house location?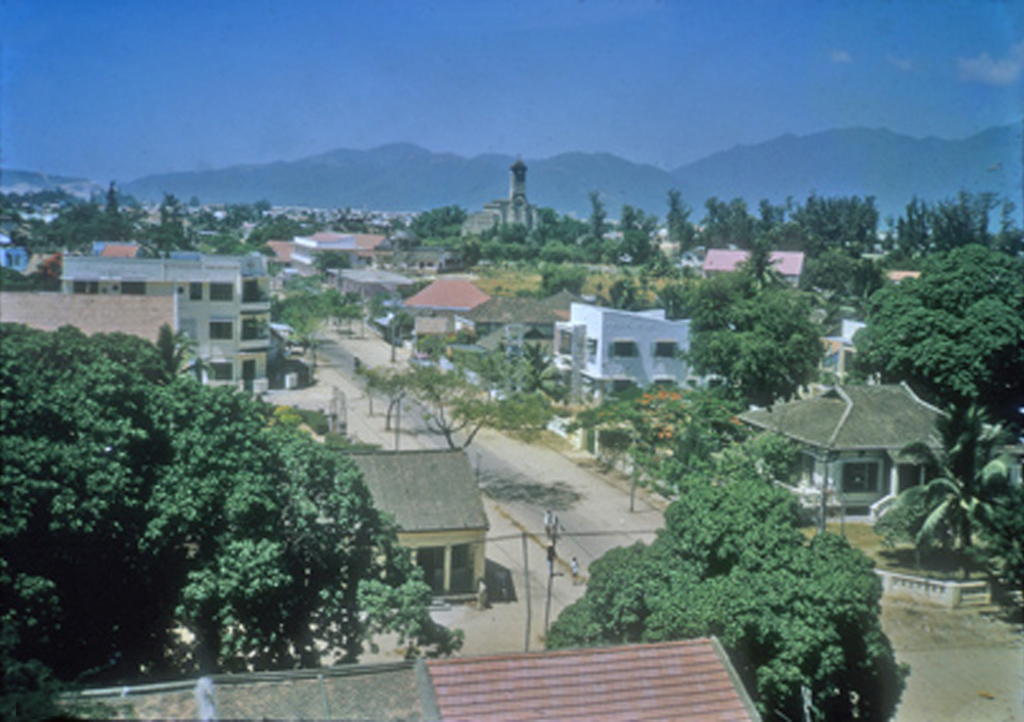
[x1=693, y1=236, x2=801, y2=307]
